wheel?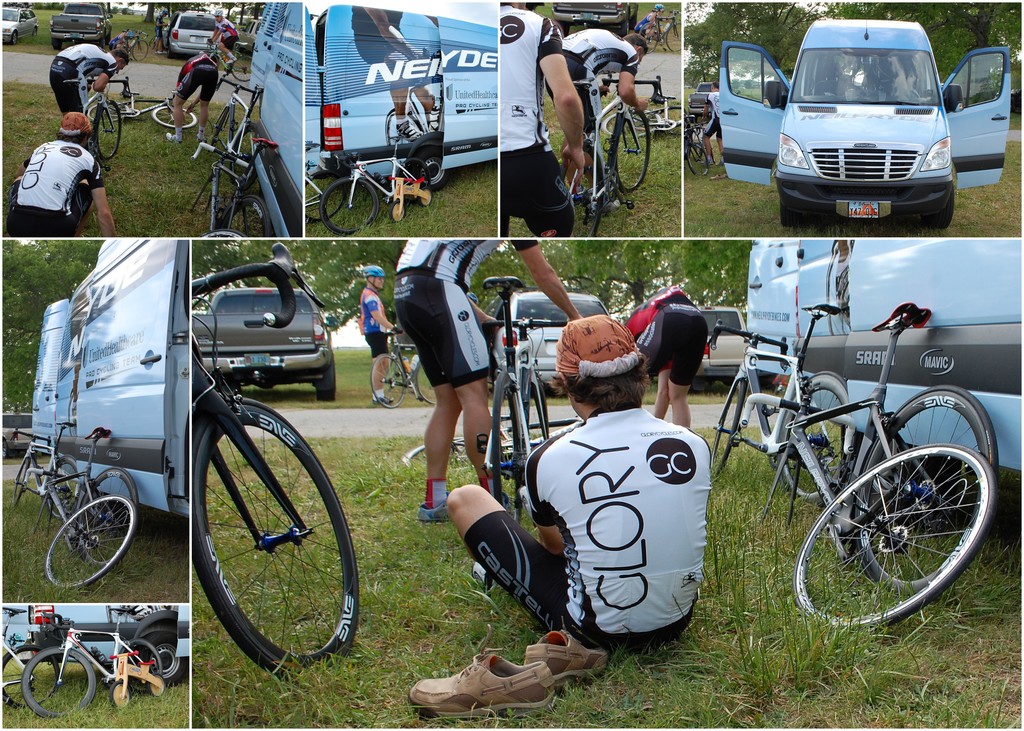
locate(854, 389, 1002, 594)
